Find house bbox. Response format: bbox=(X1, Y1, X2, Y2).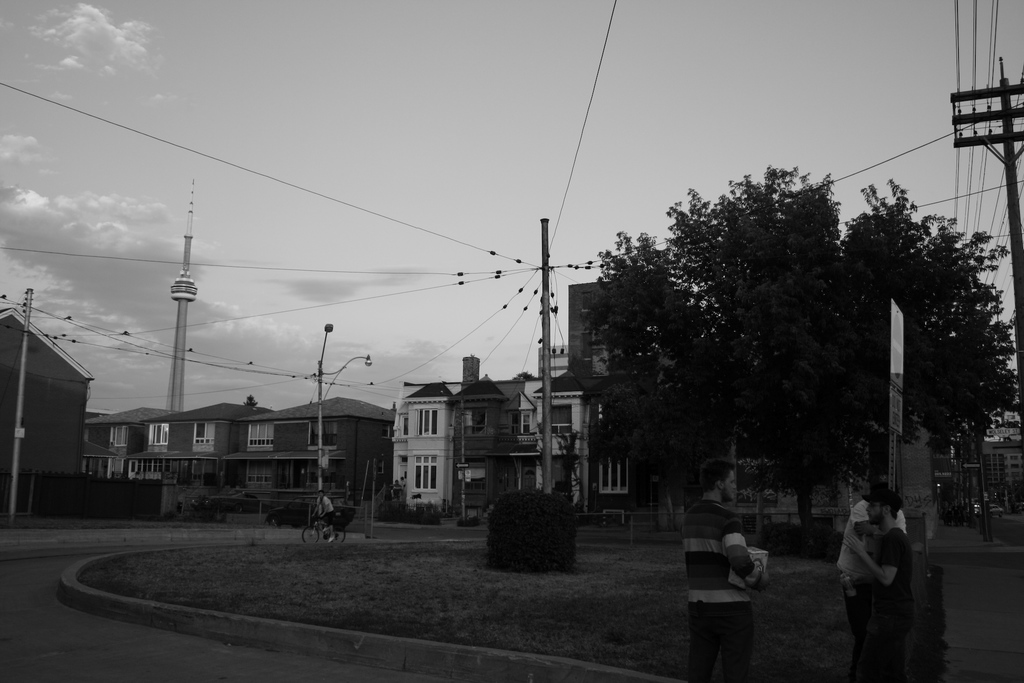
bbox=(76, 441, 118, 473).
